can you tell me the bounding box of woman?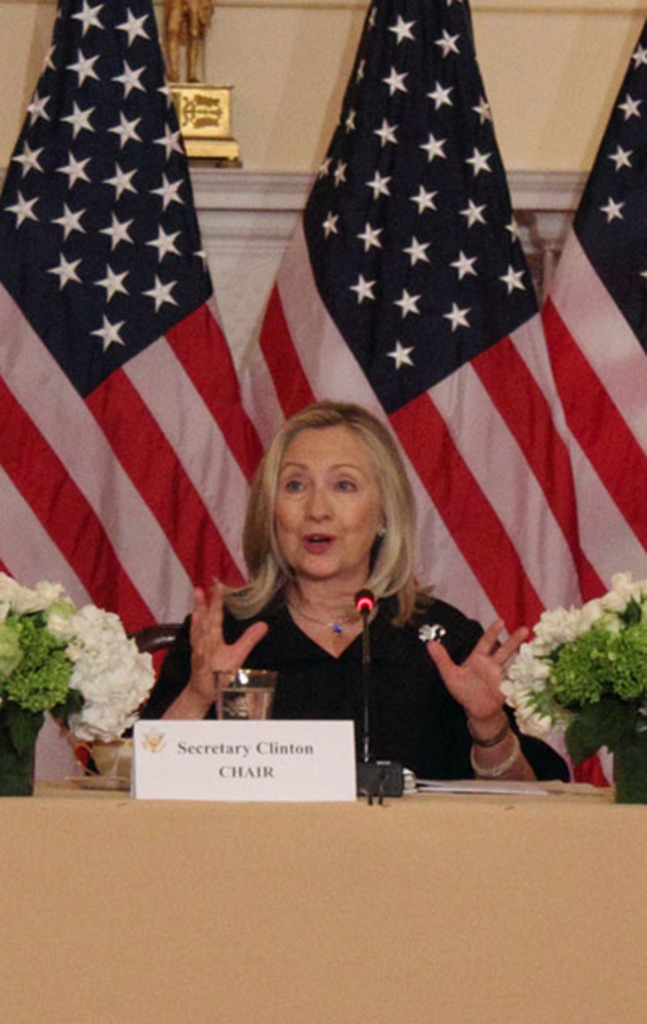
bbox(144, 327, 521, 802).
